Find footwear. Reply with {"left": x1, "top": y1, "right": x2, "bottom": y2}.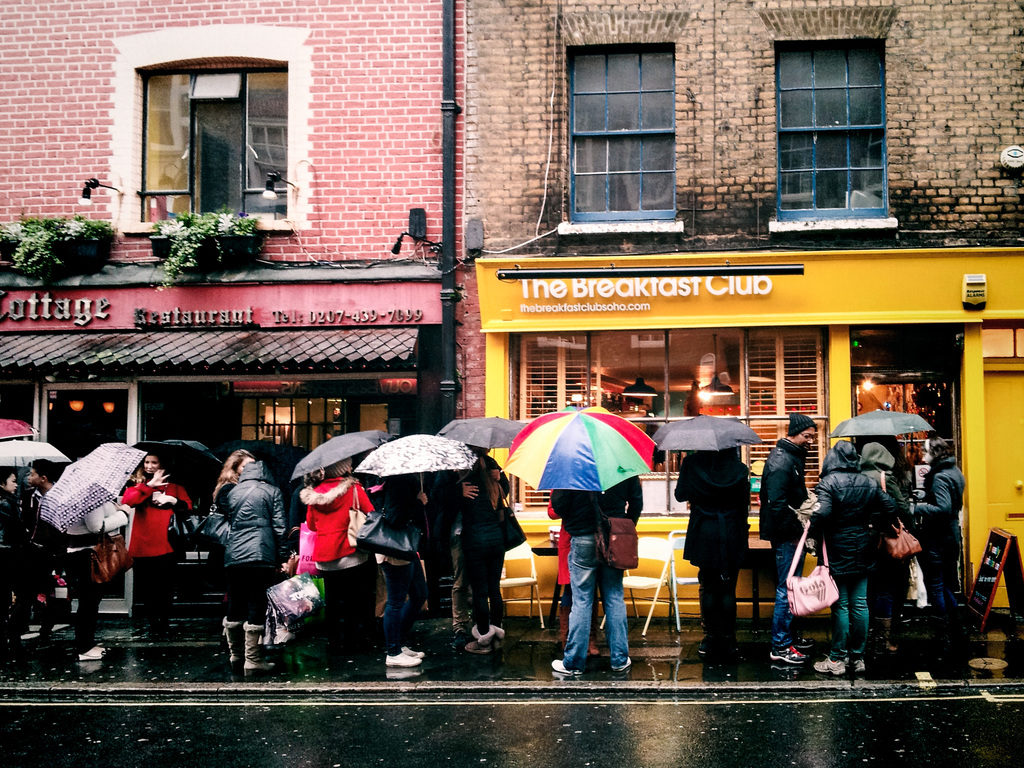
{"left": 79, "top": 642, "right": 106, "bottom": 662}.
